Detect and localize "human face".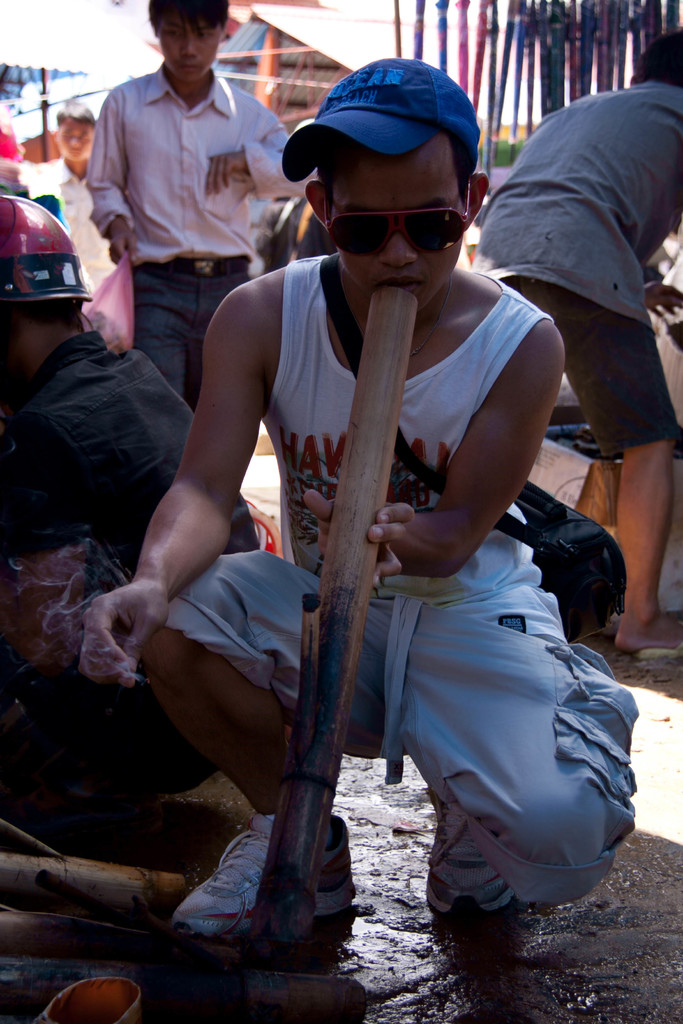
Localized at BBox(58, 118, 95, 164).
